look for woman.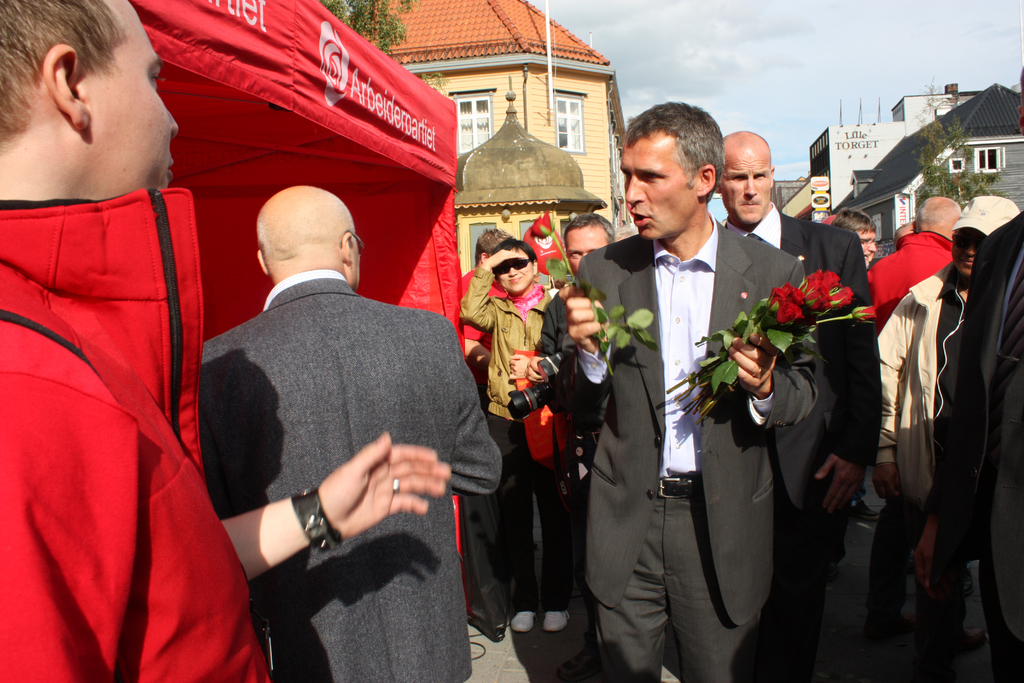
Found: 455:233:562:634.
